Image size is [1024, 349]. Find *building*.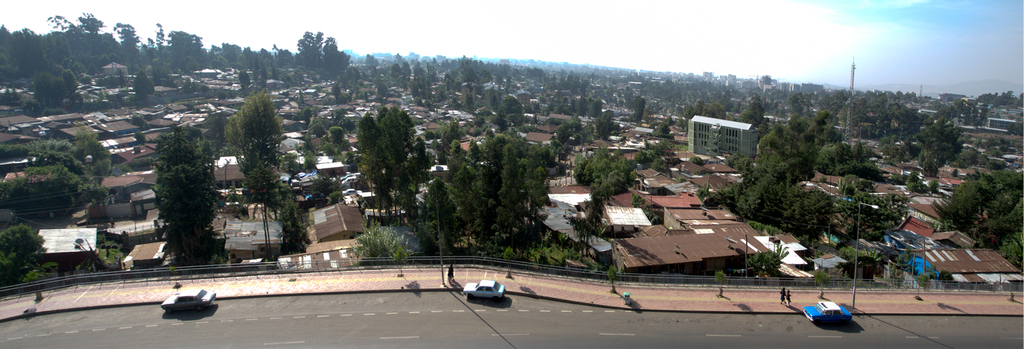
<region>918, 248, 1018, 278</region>.
